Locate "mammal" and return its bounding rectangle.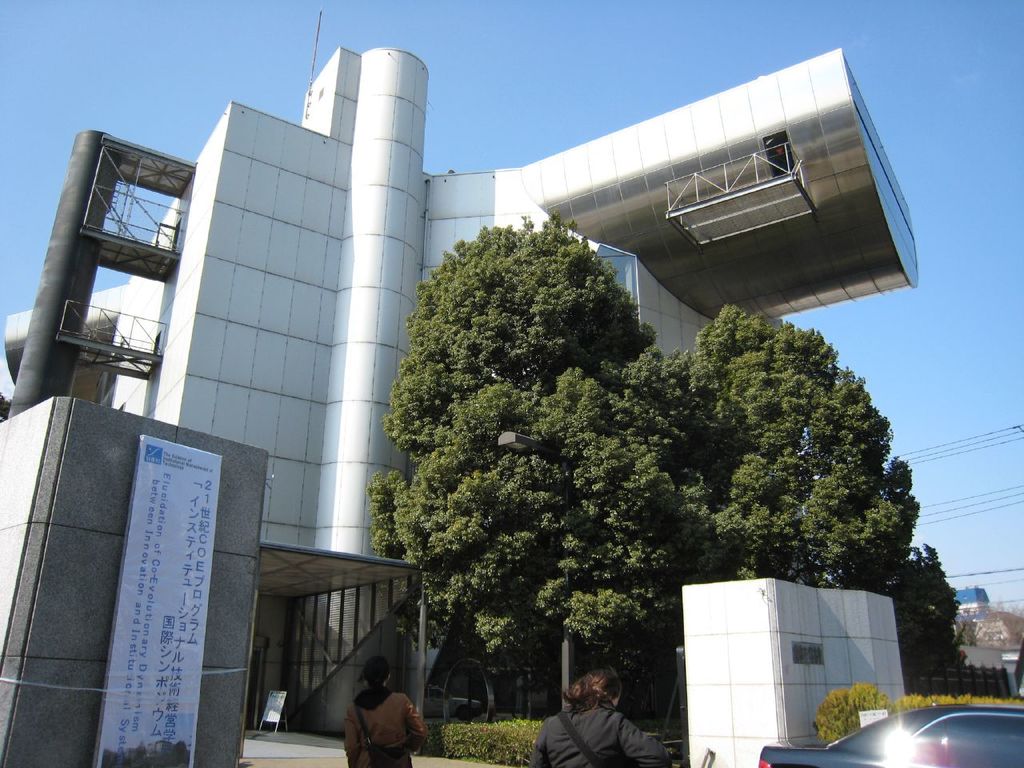
[left=525, top=662, right=667, bottom=767].
